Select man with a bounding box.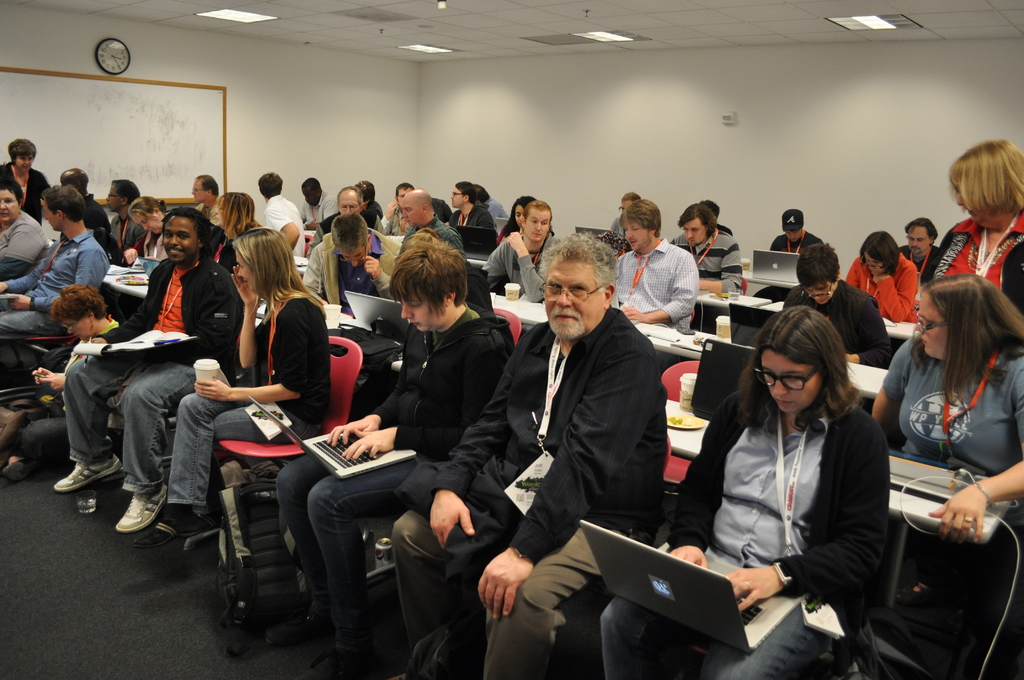
<bbox>609, 198, 698, 329</bbox>.
